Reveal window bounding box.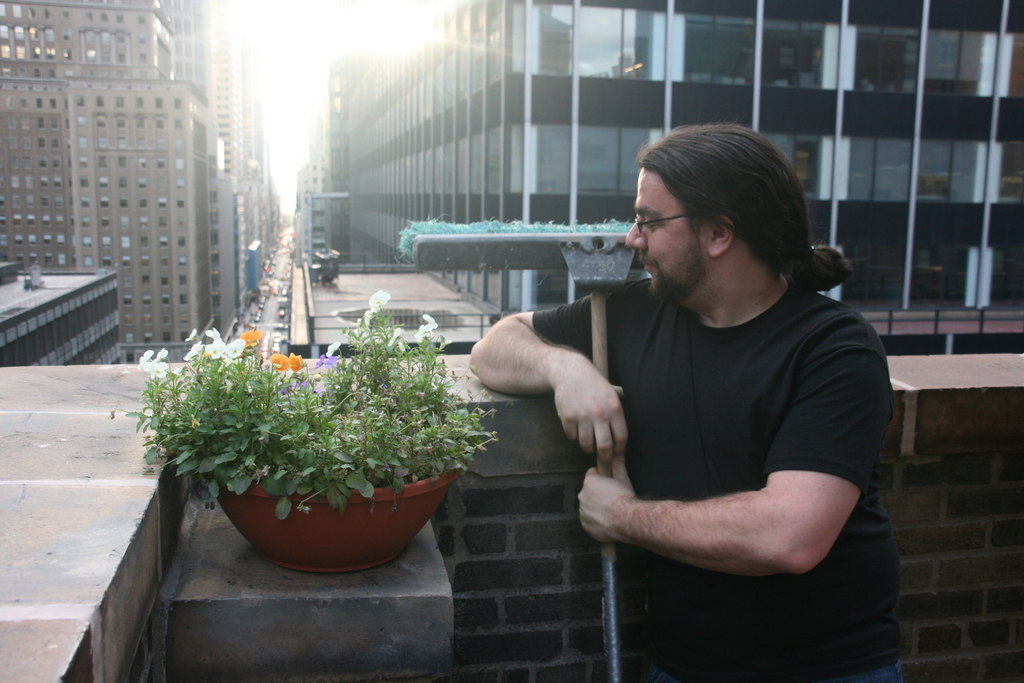
Revealed: 834, 131, 902, 211.
